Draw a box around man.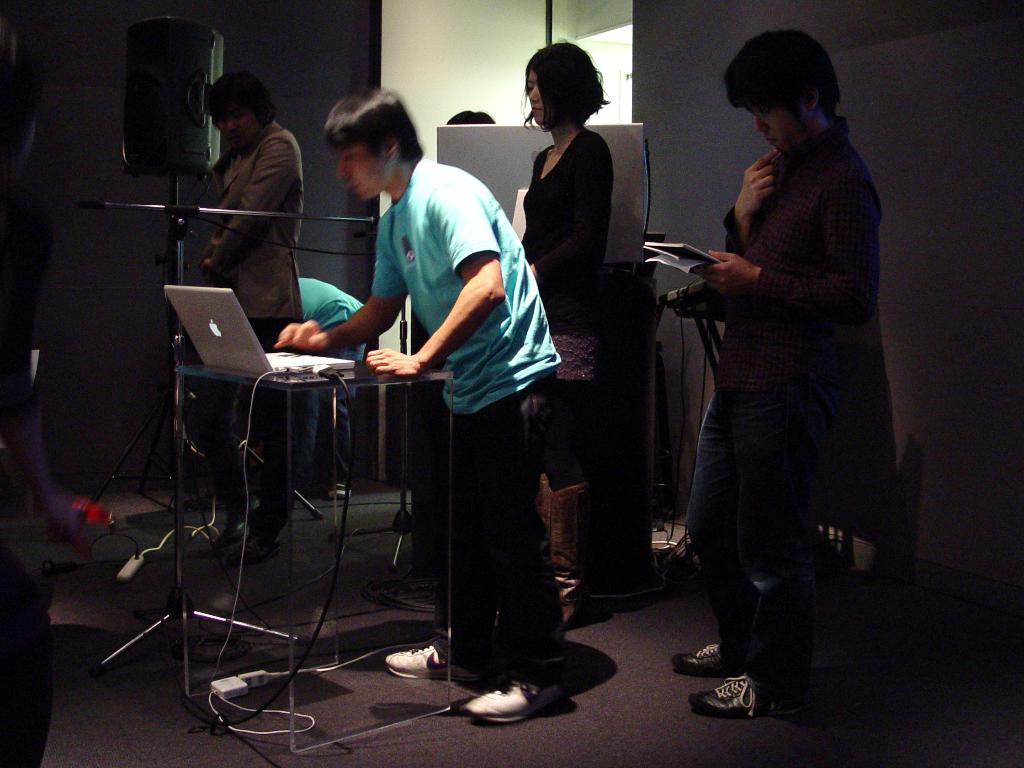
x1=198, y1=73, x2=312, y2=572.
